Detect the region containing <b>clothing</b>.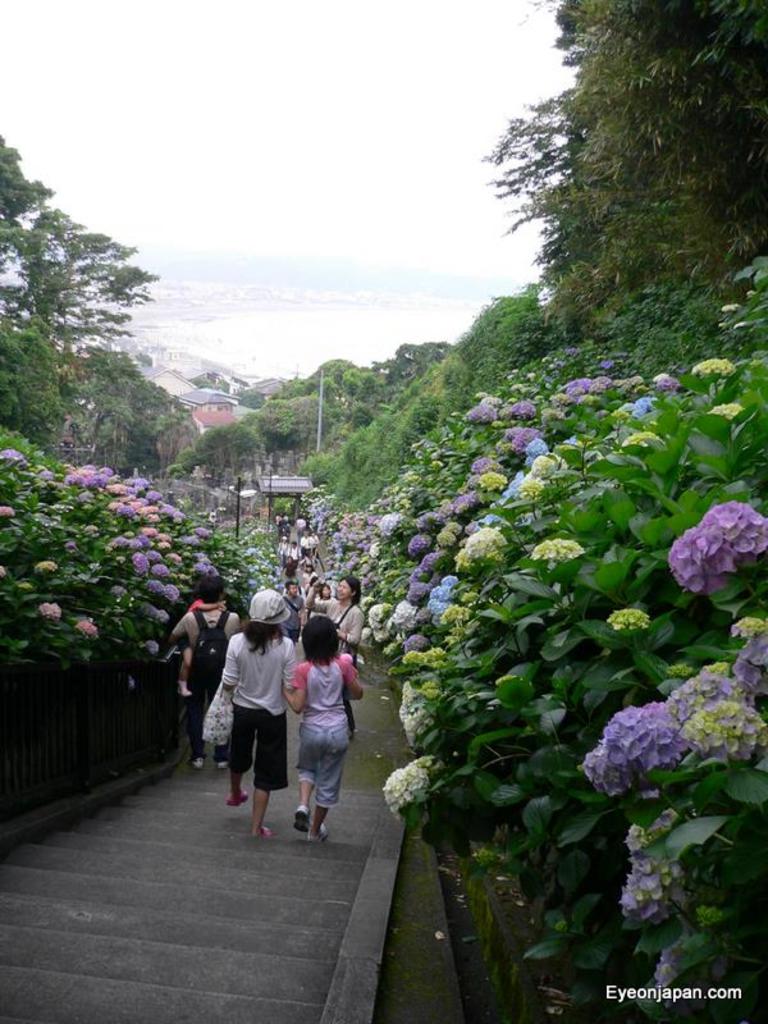
l=314, t=602, r=364, b=718.
